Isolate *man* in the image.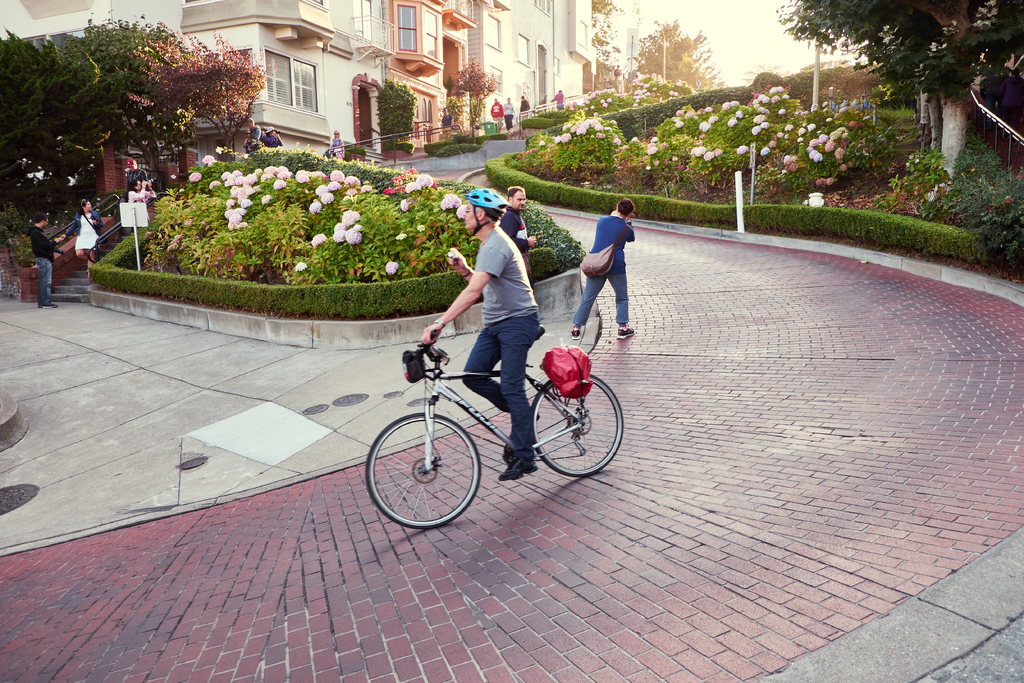
Isolated region: rect(422, 193, 543, 482).
